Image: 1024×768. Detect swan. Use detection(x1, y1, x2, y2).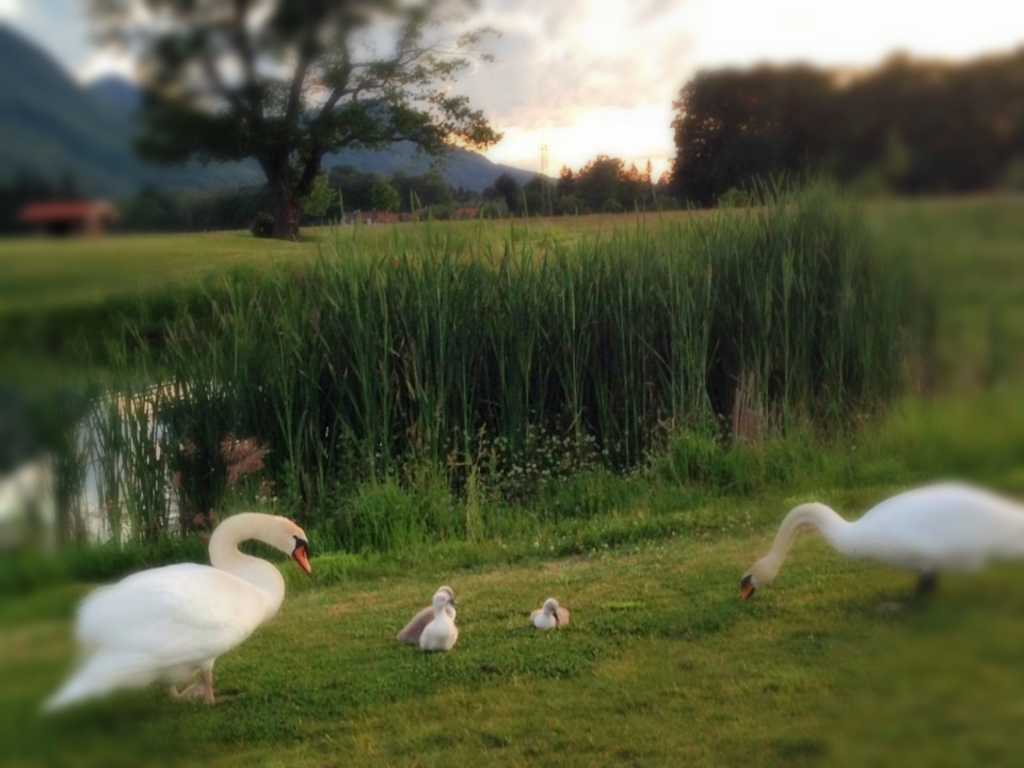
detection(397, 586, 461, 644).
